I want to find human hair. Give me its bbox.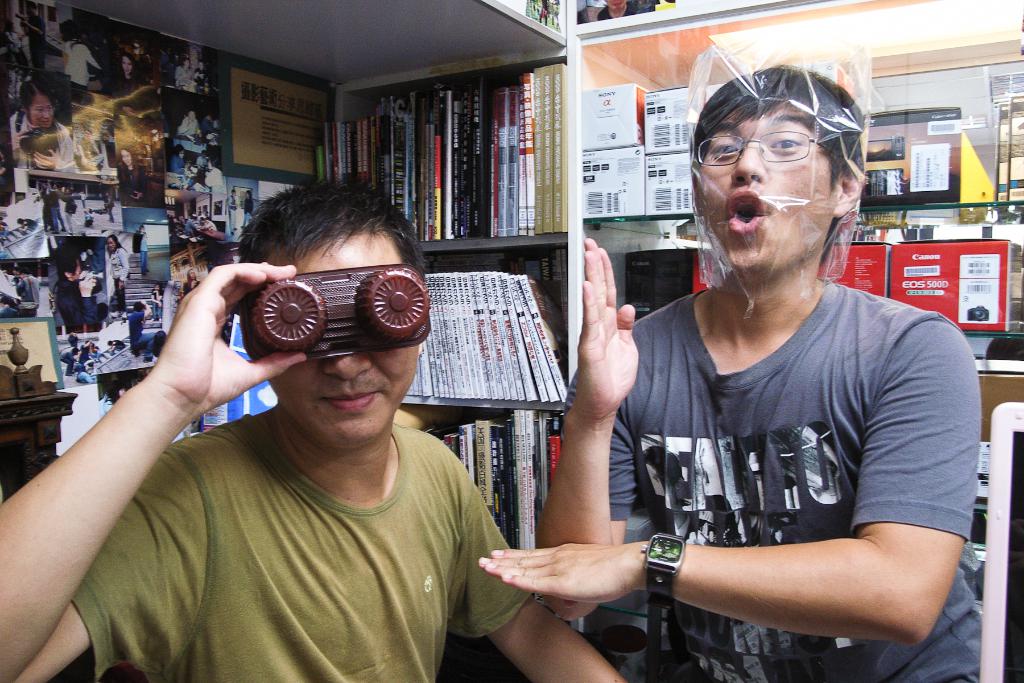
(201,151,209,157).
